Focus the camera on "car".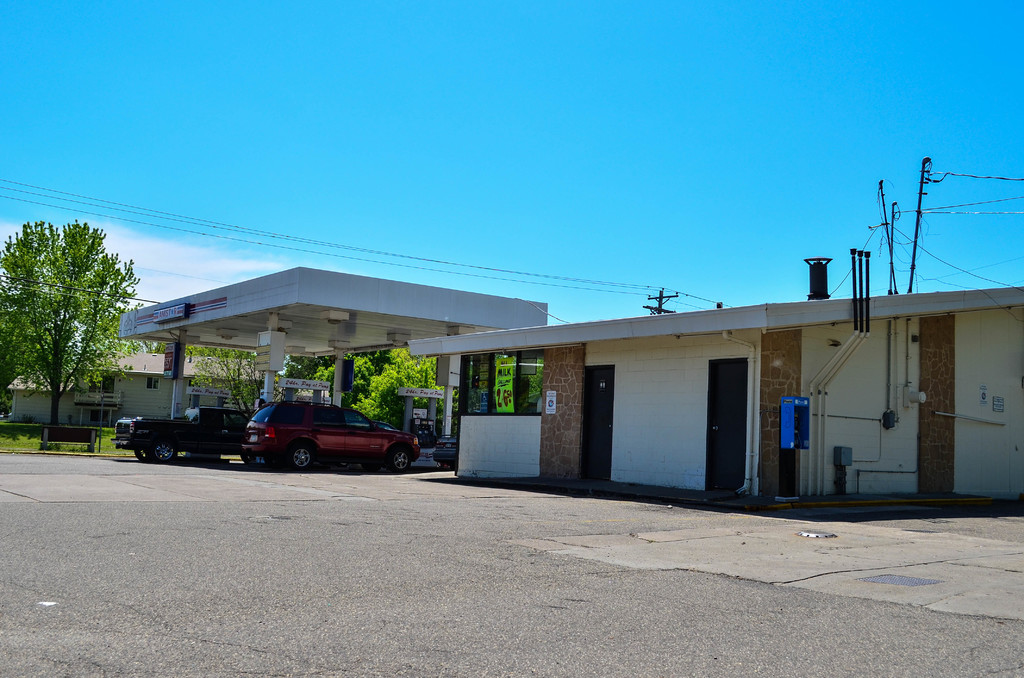
Focus region: bbox=[430, 430, 459, 467].
